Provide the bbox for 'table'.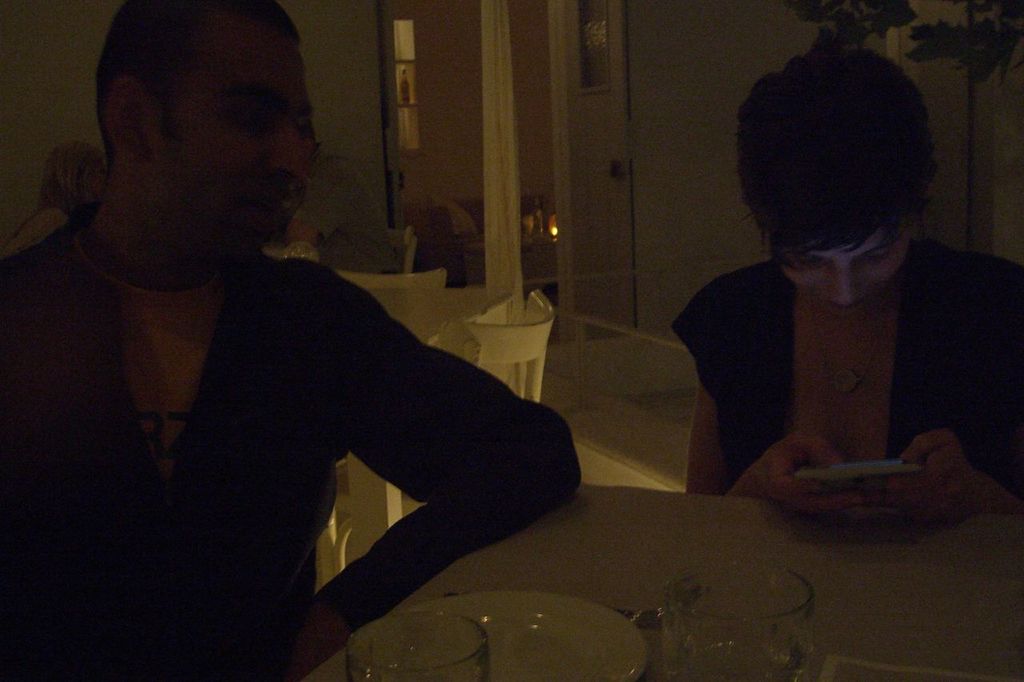
box(302, 482, 1023, 681).
